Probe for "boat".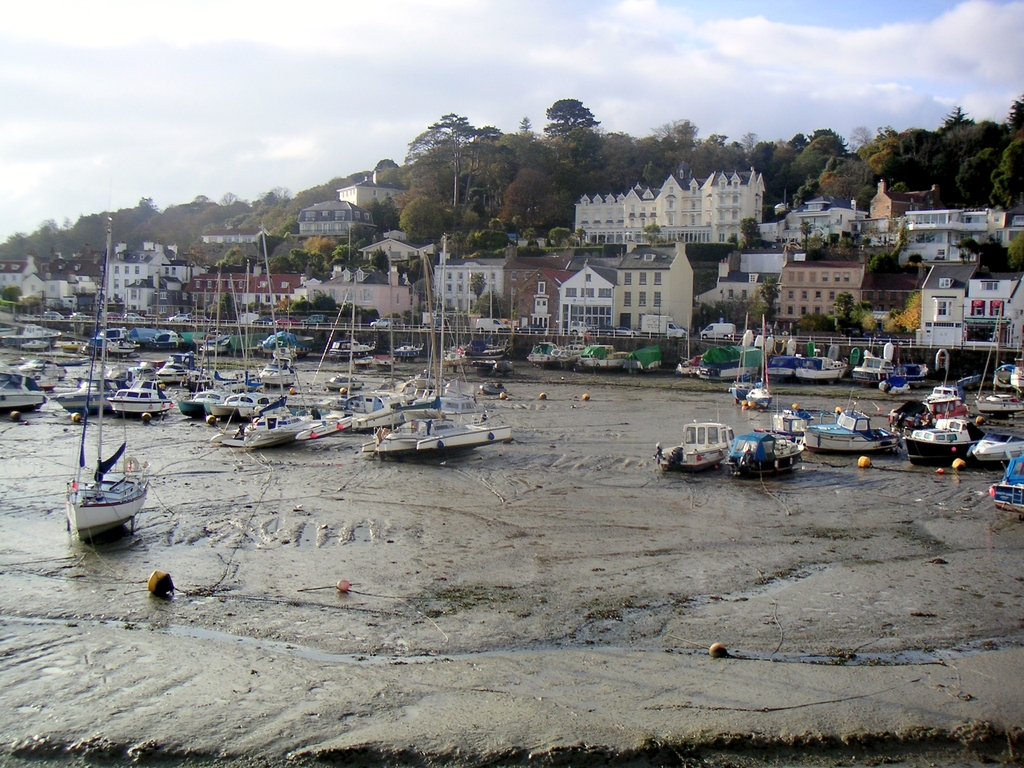
Probe result: (left=361, top=232, right=507, bottom=452).
